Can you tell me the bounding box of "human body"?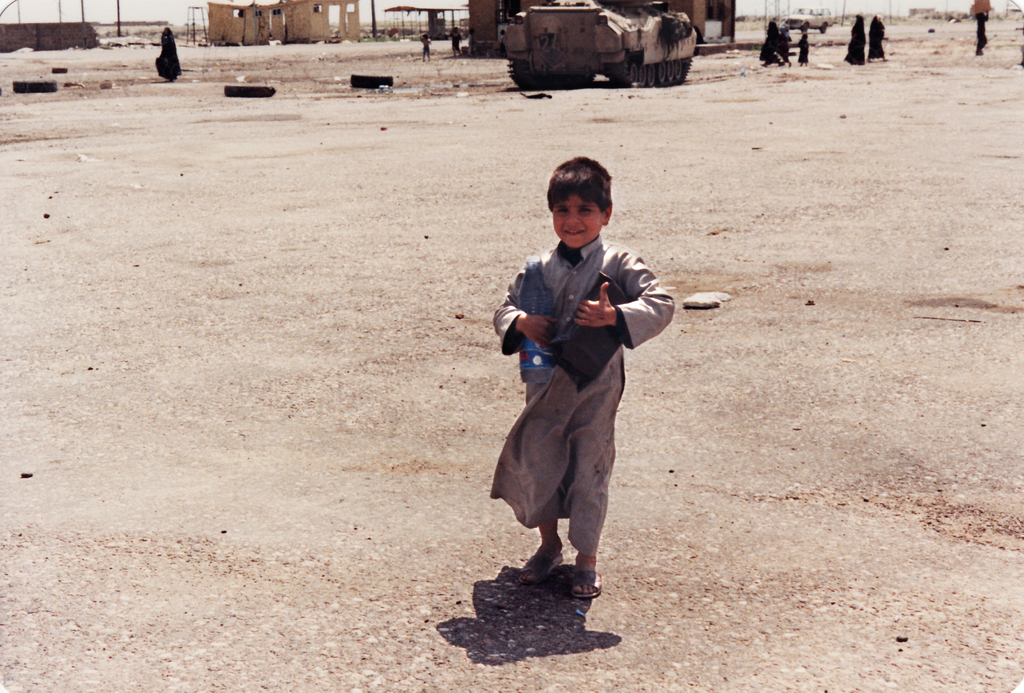
(447, 33, 466, 54).
